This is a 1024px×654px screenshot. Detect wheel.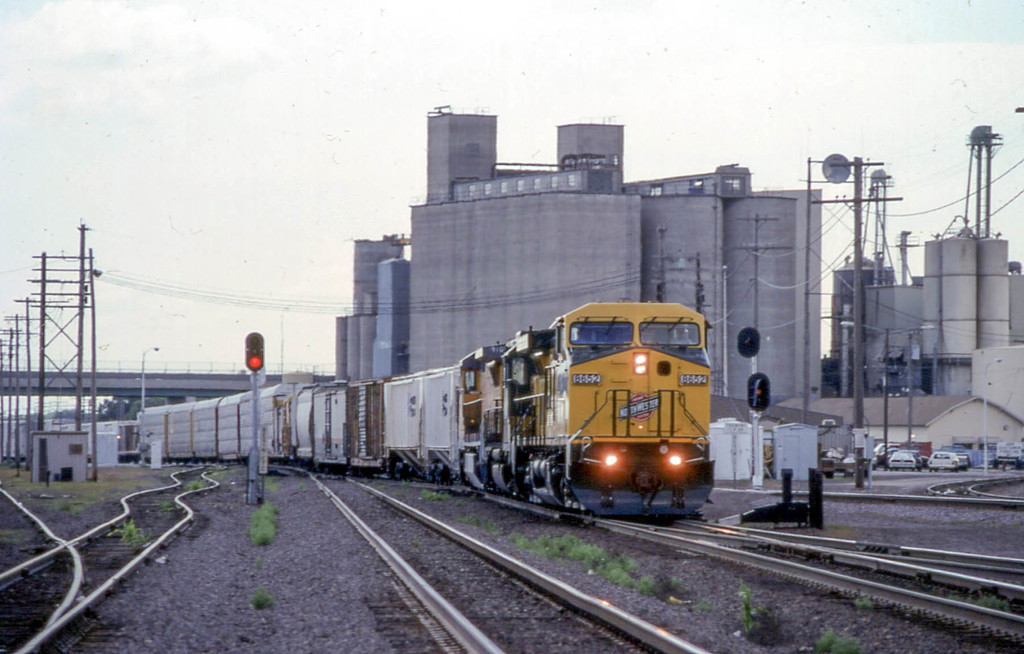
<box>951,464,959,474</box>.
